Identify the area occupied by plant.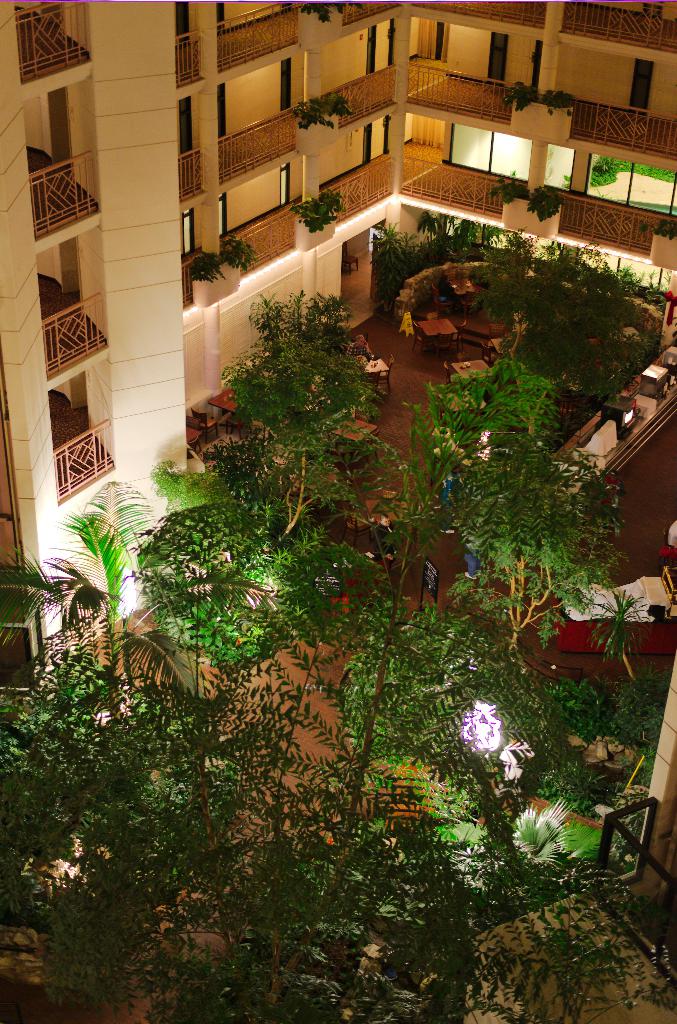
Area: locate(486, 171, 529, 207).
